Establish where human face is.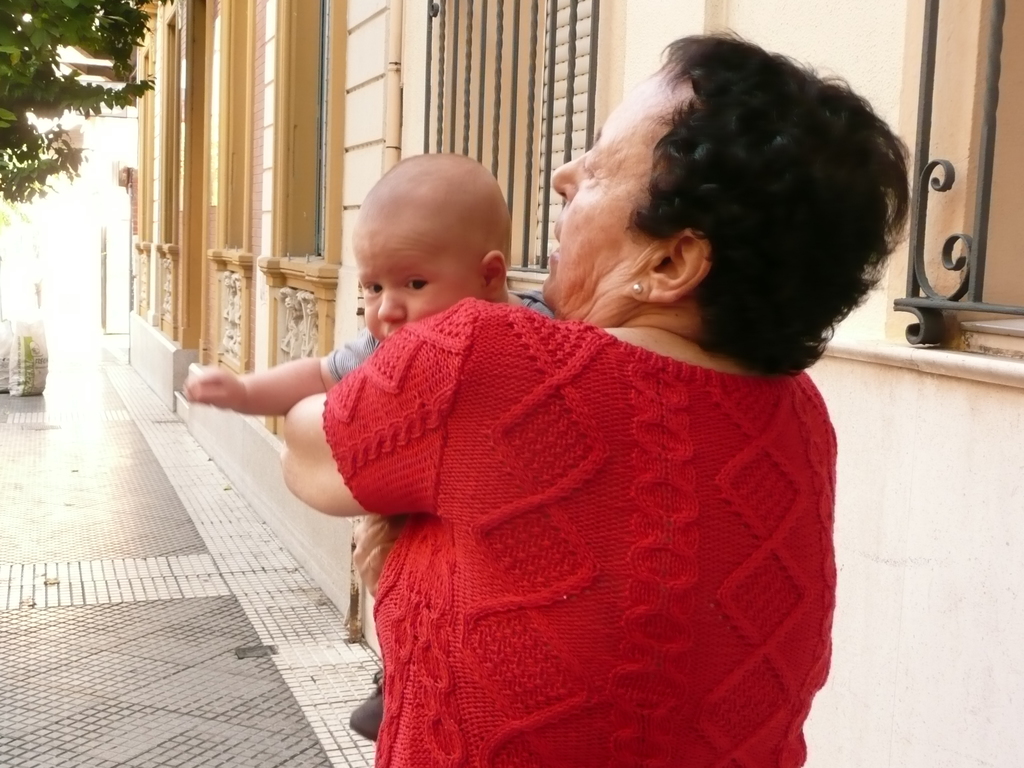
Established at [left=357, top=225, right=487, bottom=337].
